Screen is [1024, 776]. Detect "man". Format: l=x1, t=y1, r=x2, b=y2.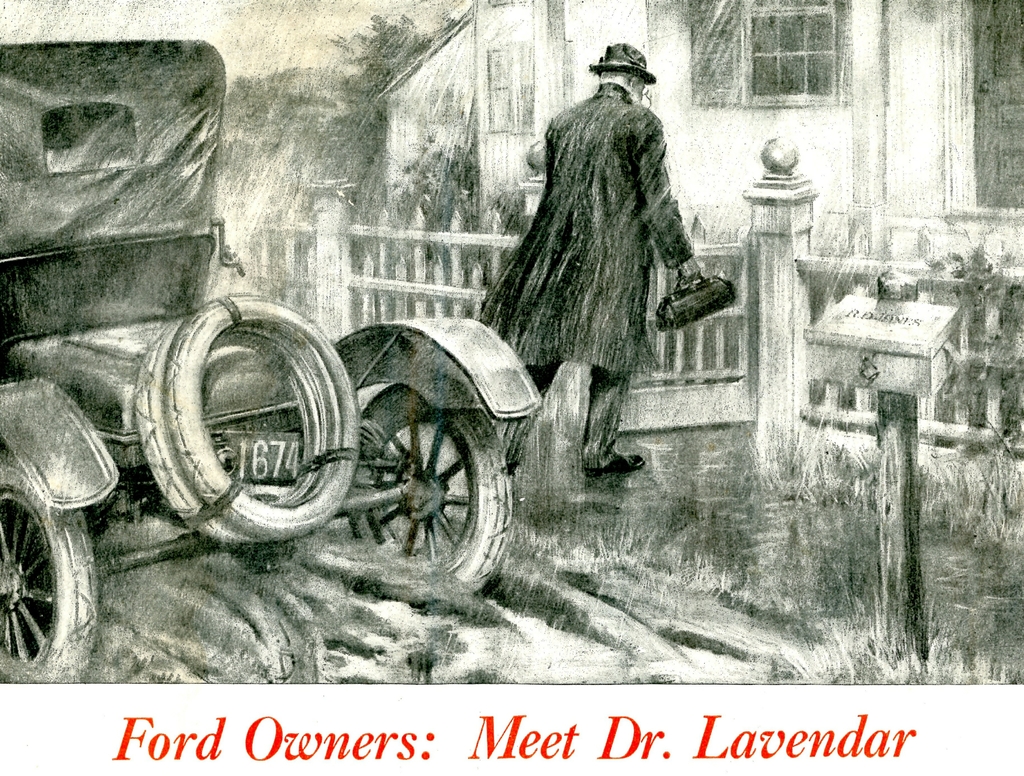
l=468, t=44, r=705, b=481.
